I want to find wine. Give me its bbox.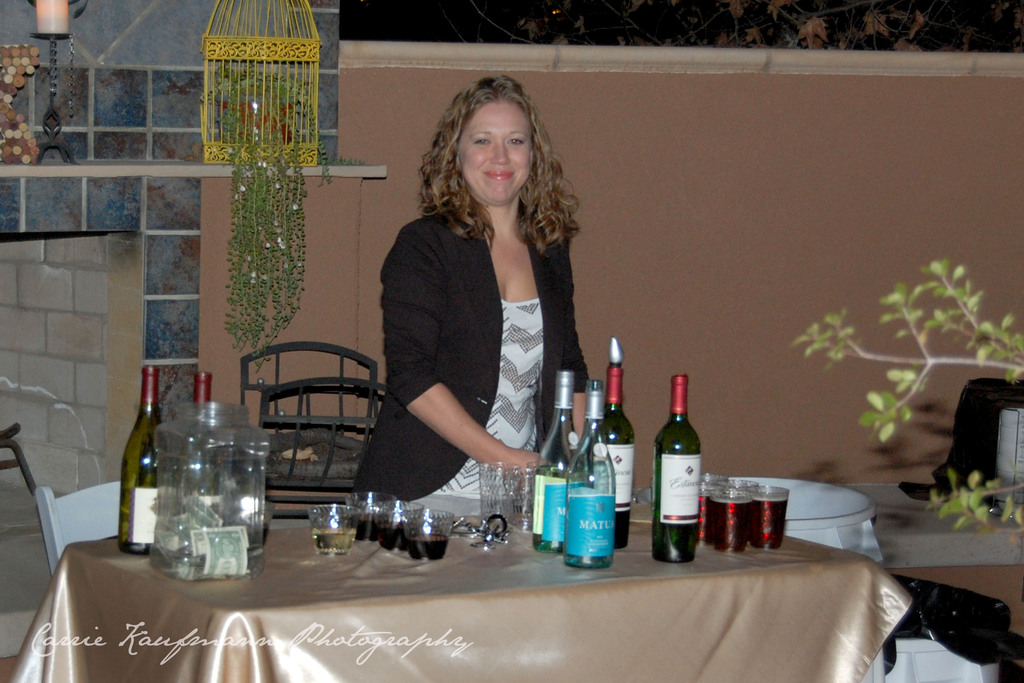
bbox=[351, 514, 374, 539].
